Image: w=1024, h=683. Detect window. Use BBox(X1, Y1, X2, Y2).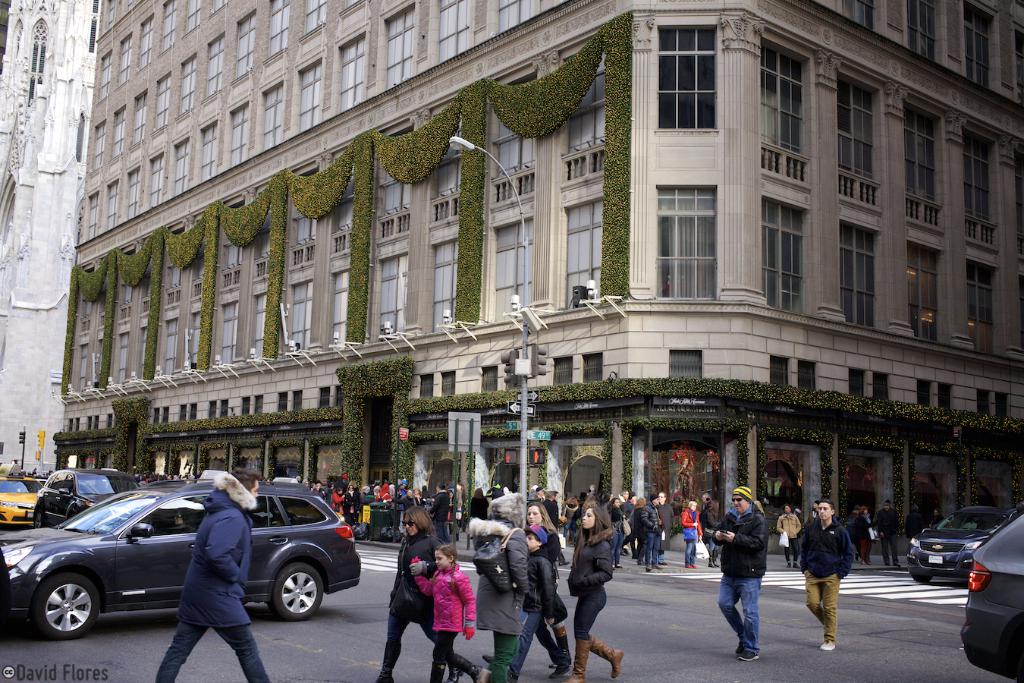
BBox(836, 72, 884, 206).
